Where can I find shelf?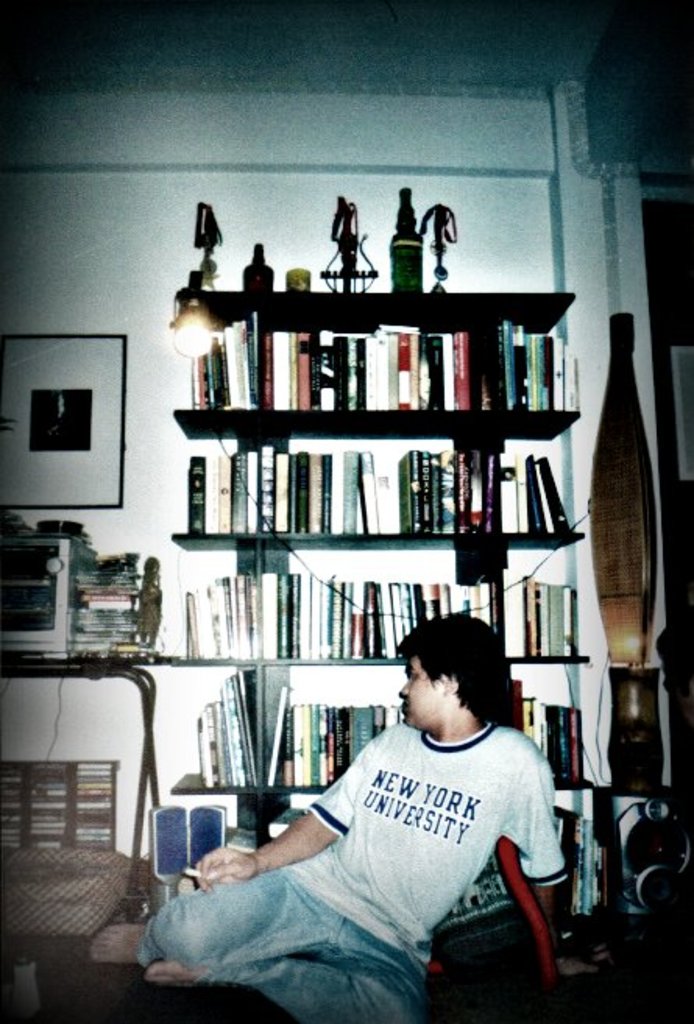
You can find it at 173/670/593/818.
